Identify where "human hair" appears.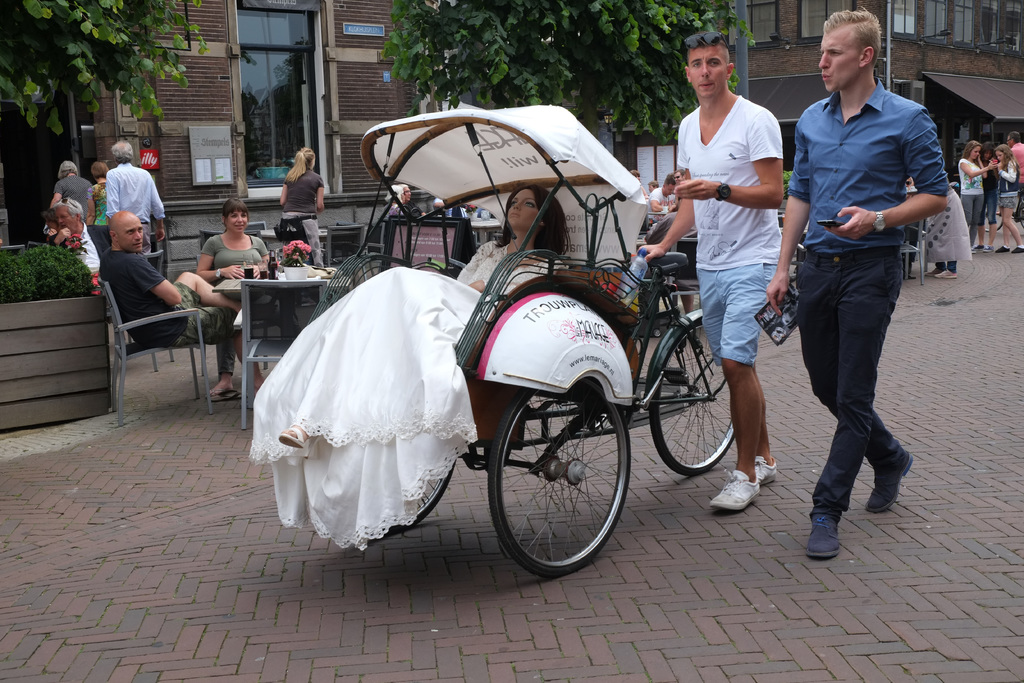
Appears at bbox=(52, 198, 80, 216).
